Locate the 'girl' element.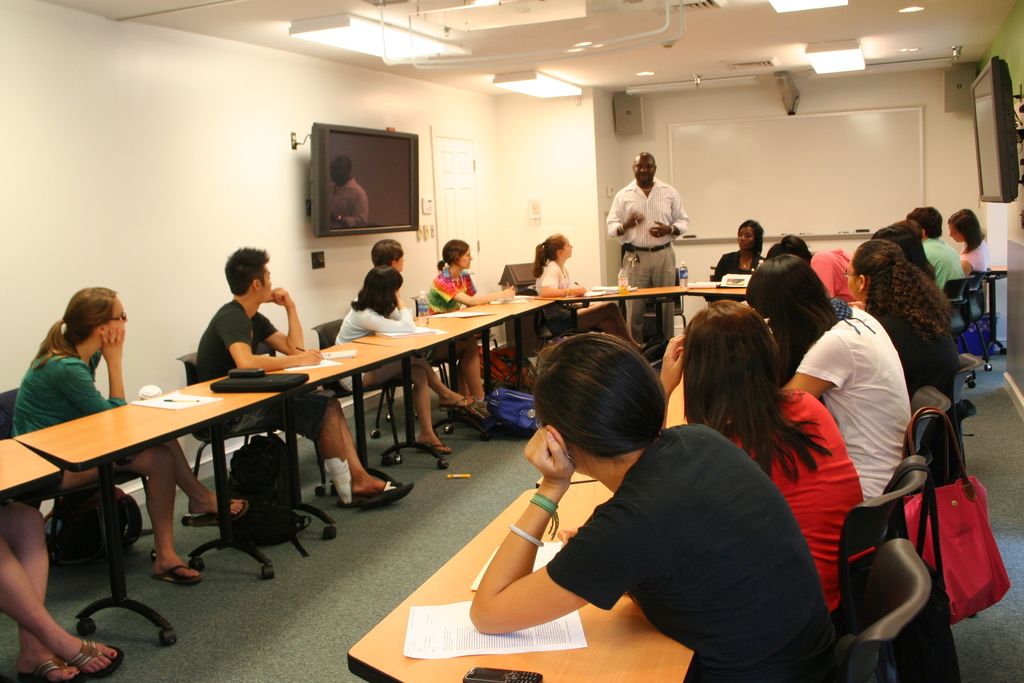
Element bbox: {"x1": 332, "y1": 270, "x2": 480, "y2": 408}.
